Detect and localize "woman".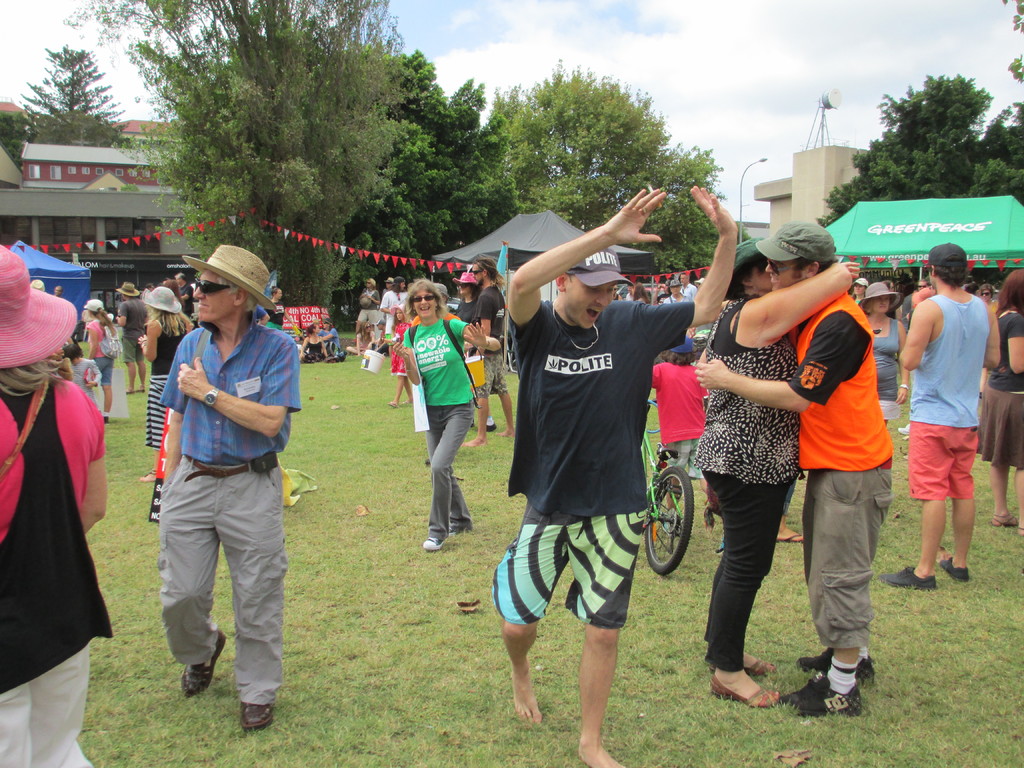
Localized at x1=976, y1=285, x2=995, y2=308.
